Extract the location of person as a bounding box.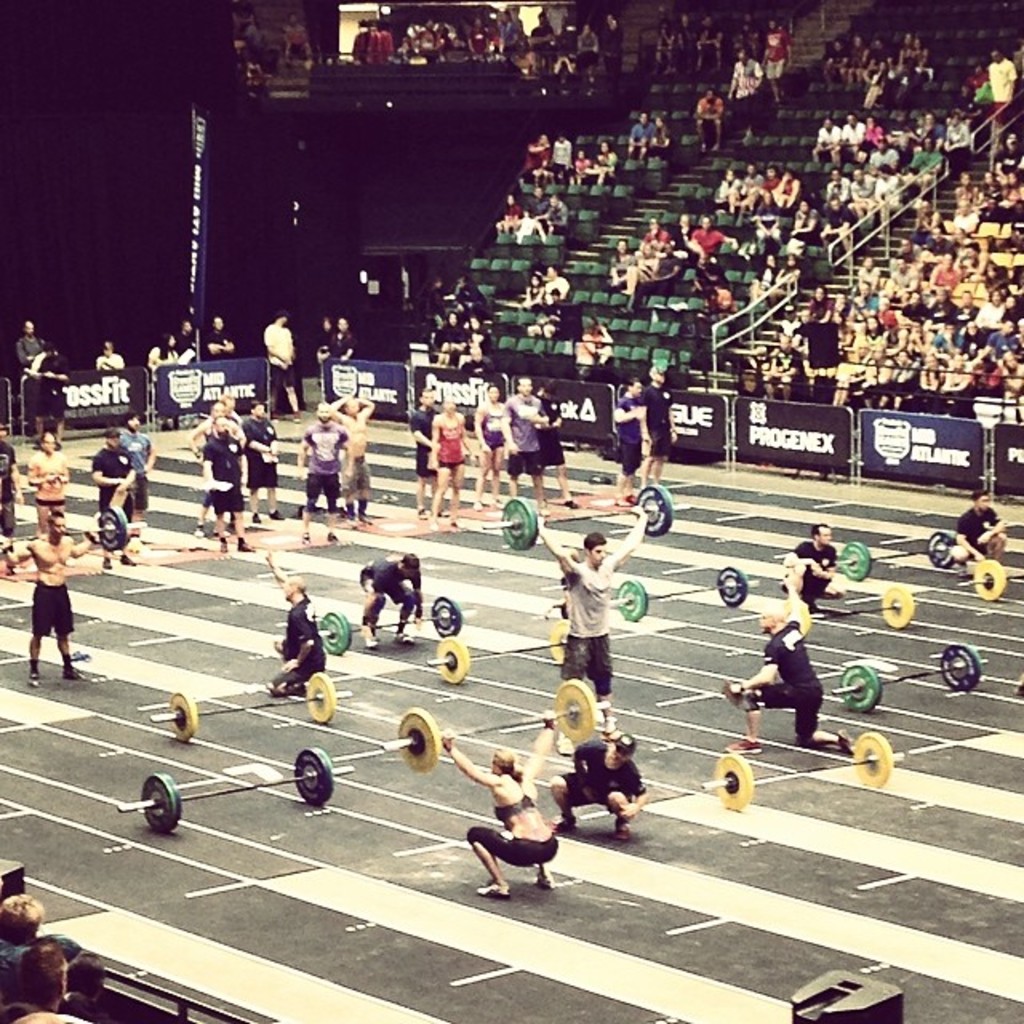
crop(298, 395, 357, 544).
